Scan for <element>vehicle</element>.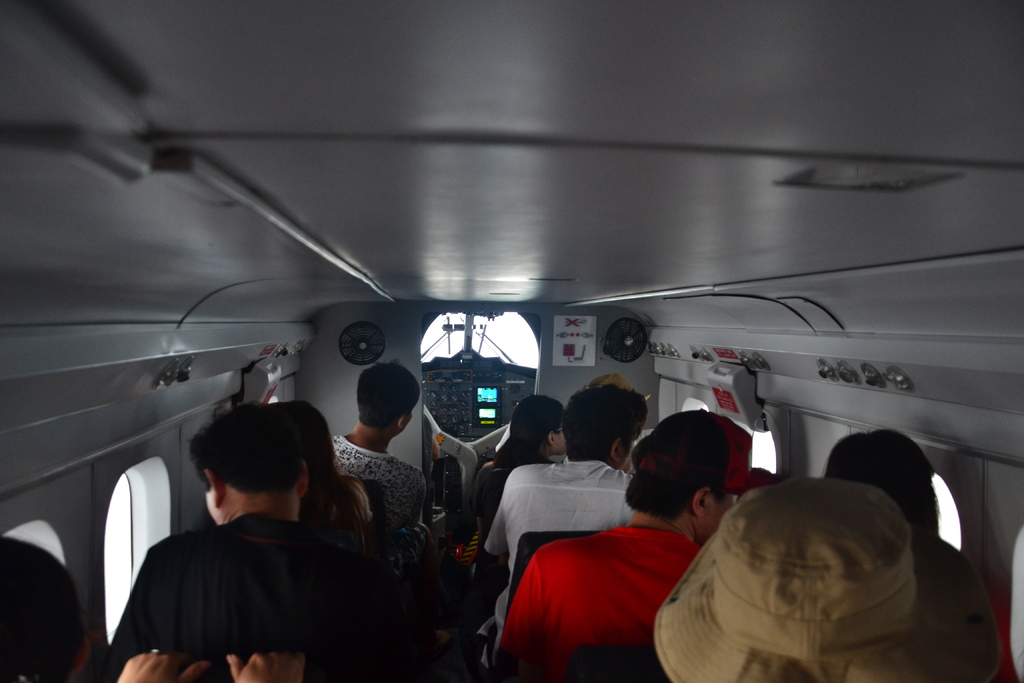
Scan result: box=[0, 0, 1023, 682].
